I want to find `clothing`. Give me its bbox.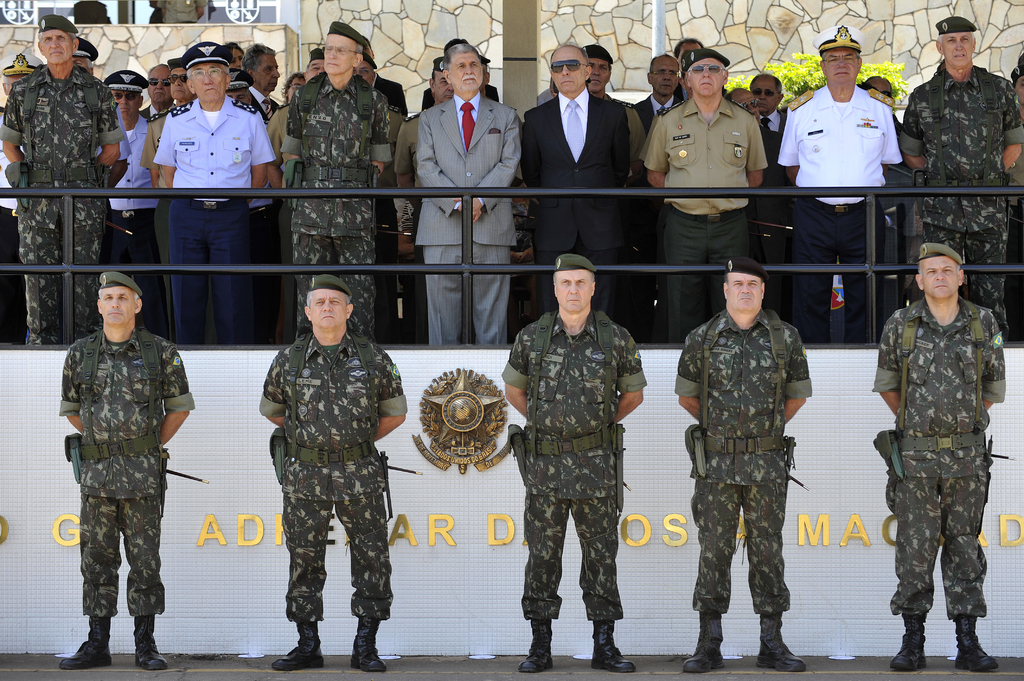
l=781, t=195, r=884, b=337.
